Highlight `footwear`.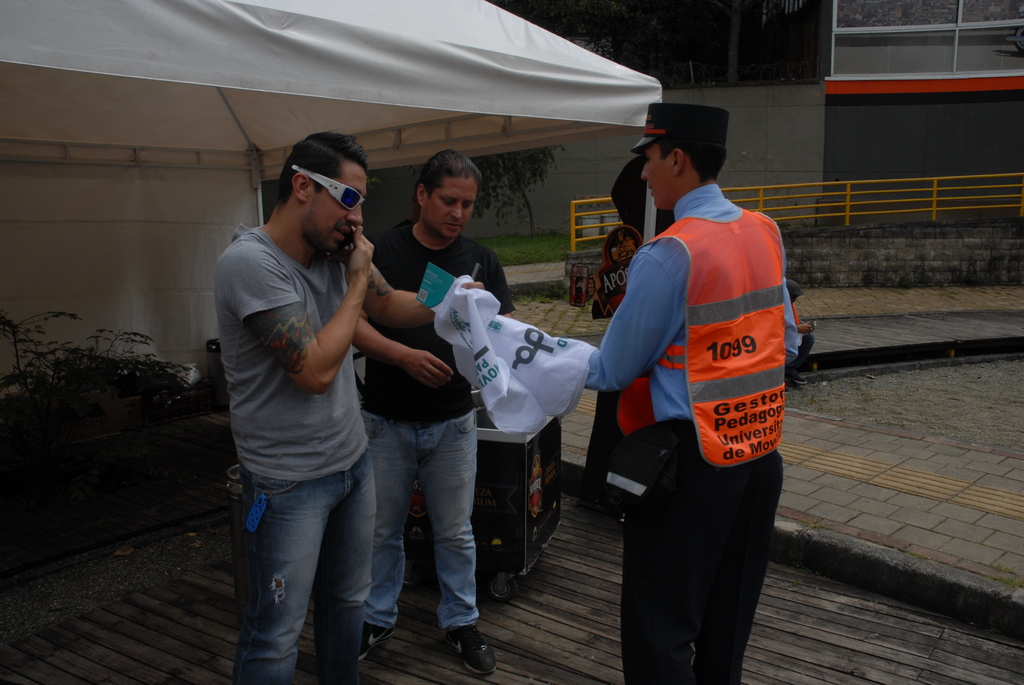
Highlighted region: <region>787, 372, 808, 386</region>.
